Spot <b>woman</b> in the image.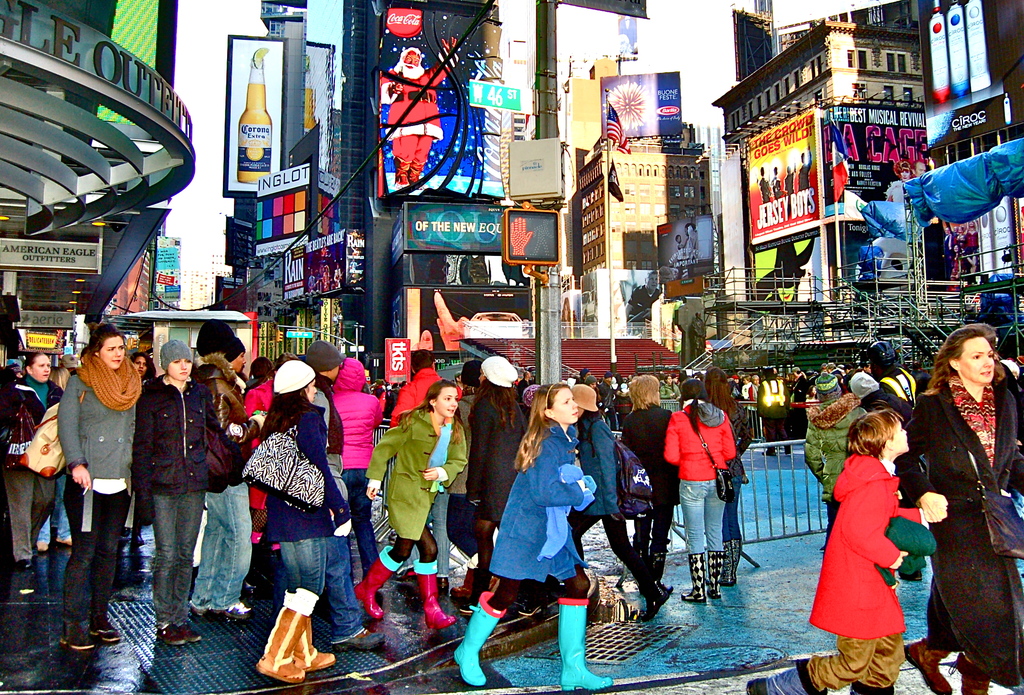
<b>woman</b> found at [left=353, top=381, right=465, bottom=628].
